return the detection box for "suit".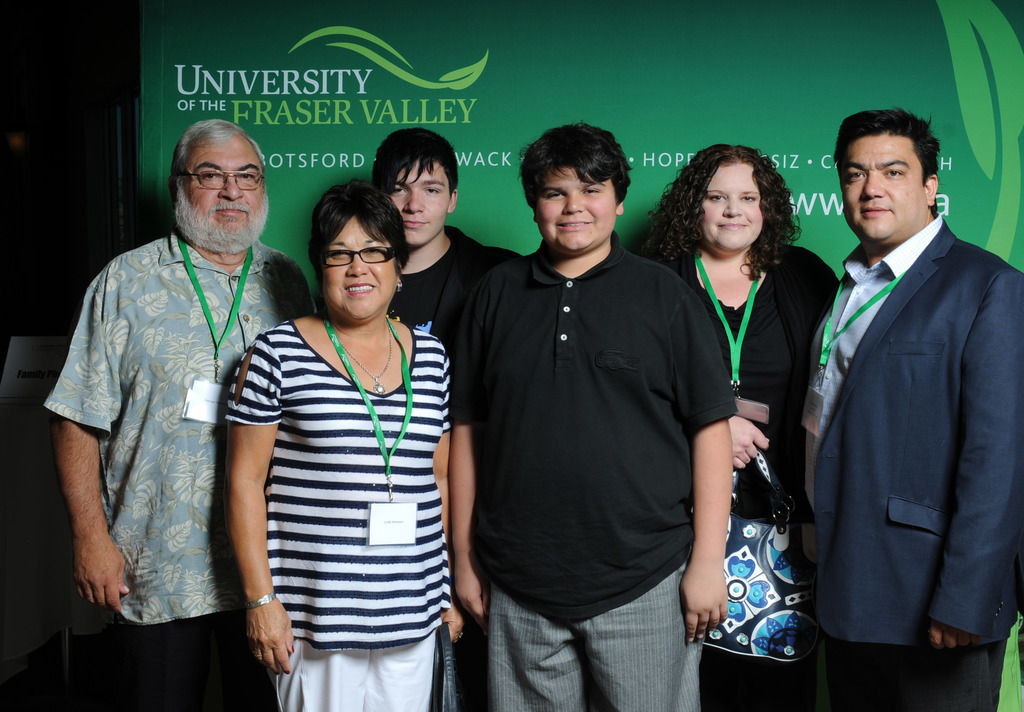
[x1=813, y1=168, x2=1000, y2=679].
